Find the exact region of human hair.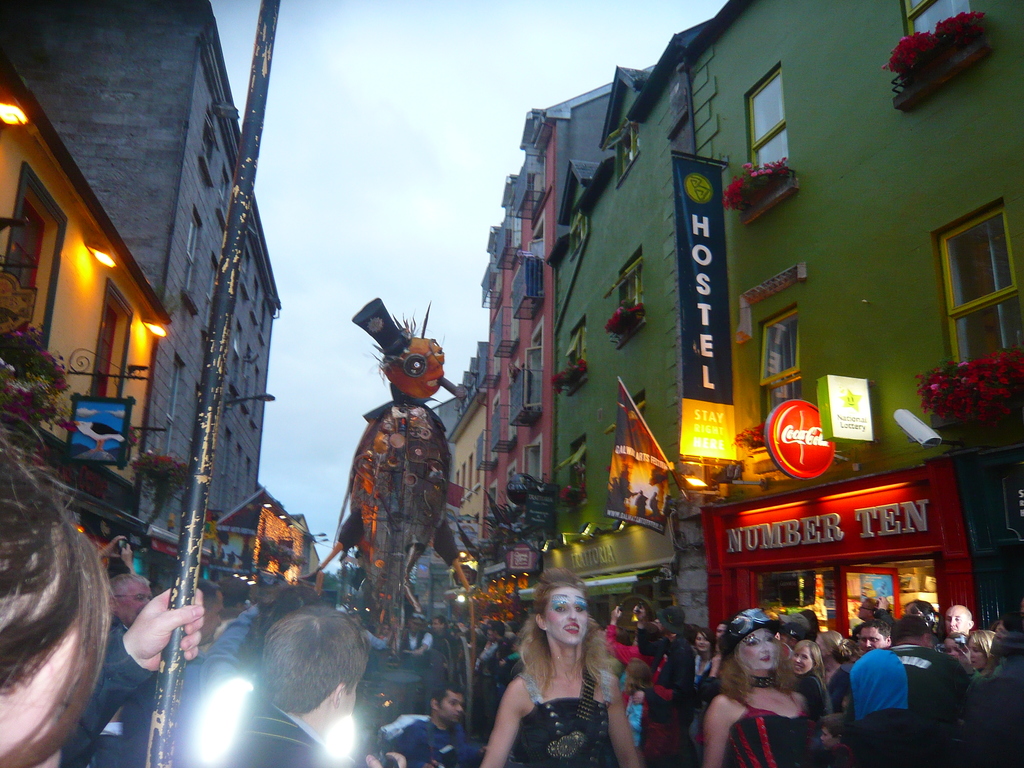
Exact region: (left=222, top=575, right=248, bottom=616).
